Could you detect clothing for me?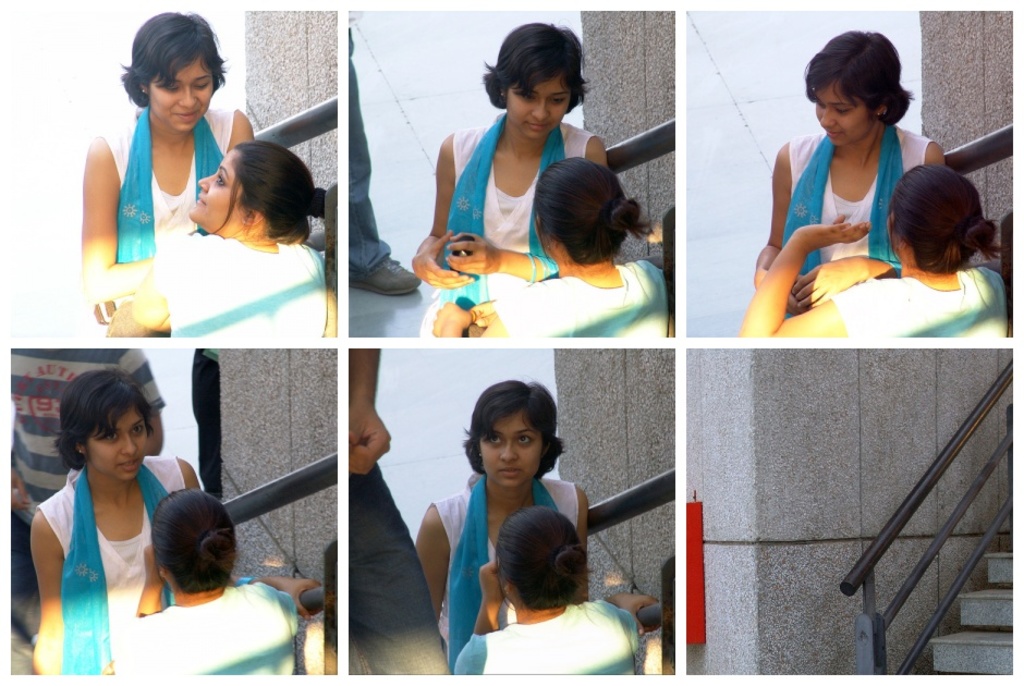
Detection result: left=149, top=235, right=321, bottom=339.
